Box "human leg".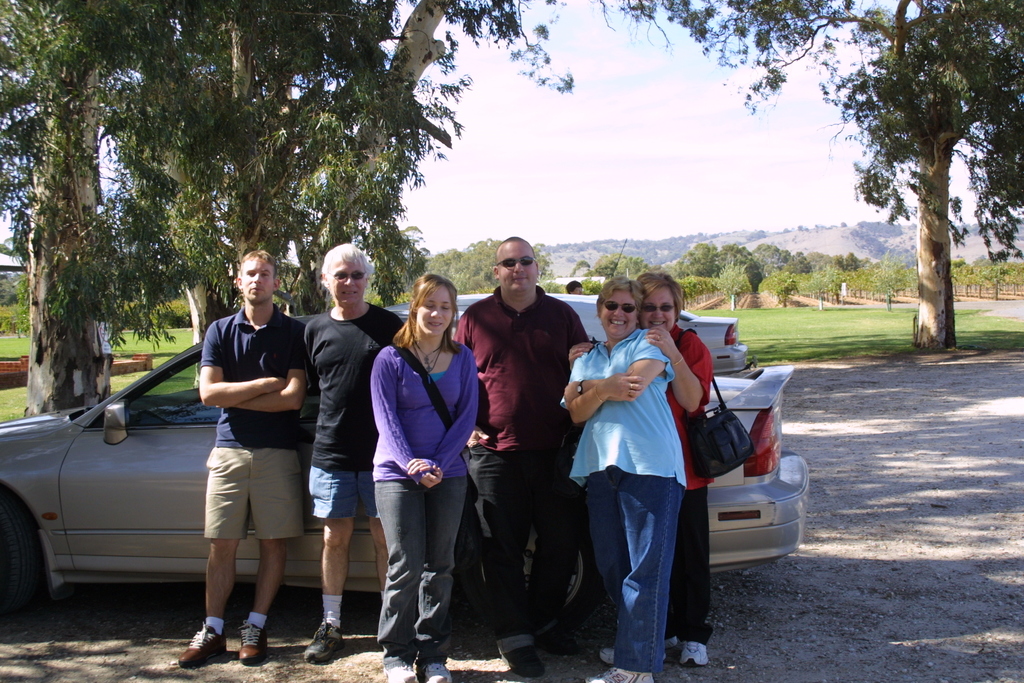
(374,520,390,602).
